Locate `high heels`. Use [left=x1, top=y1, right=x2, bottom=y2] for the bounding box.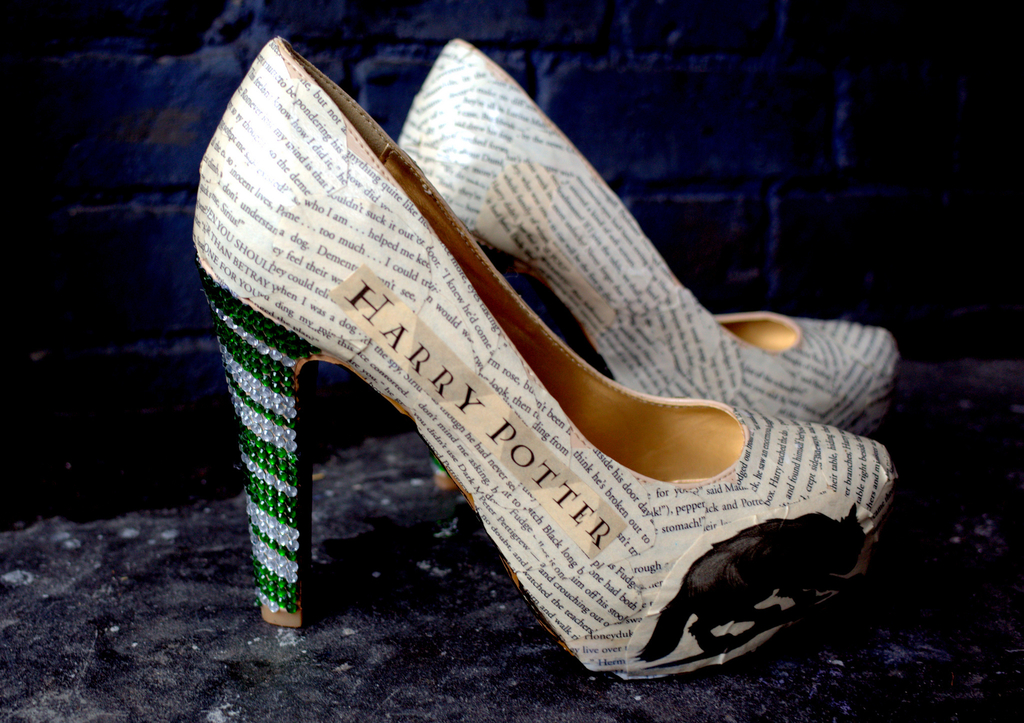
[left=192, top=35, right=899, bottom=685].
